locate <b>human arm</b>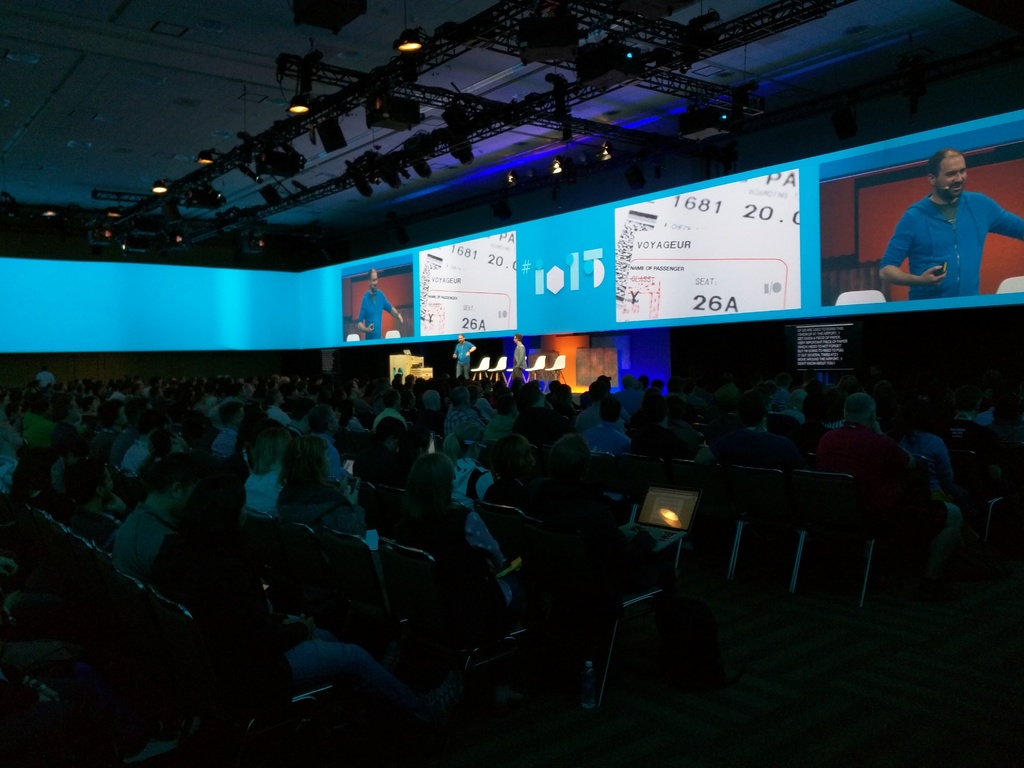
left=877, top=216, right=950, bottom=285
